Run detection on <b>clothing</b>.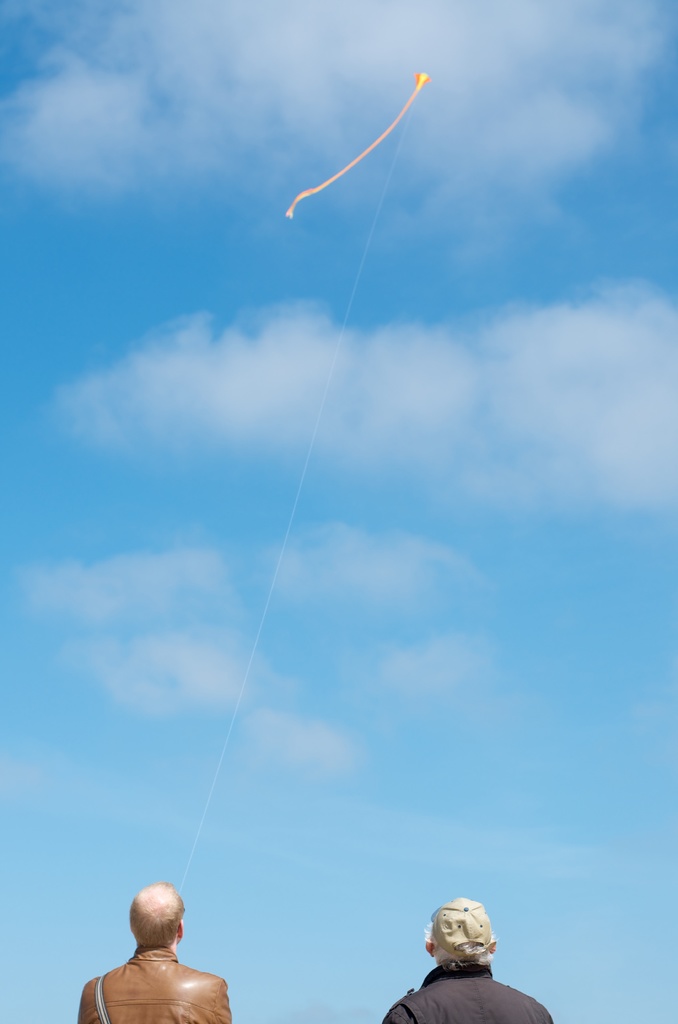
Result: 78/948/234/1023.
